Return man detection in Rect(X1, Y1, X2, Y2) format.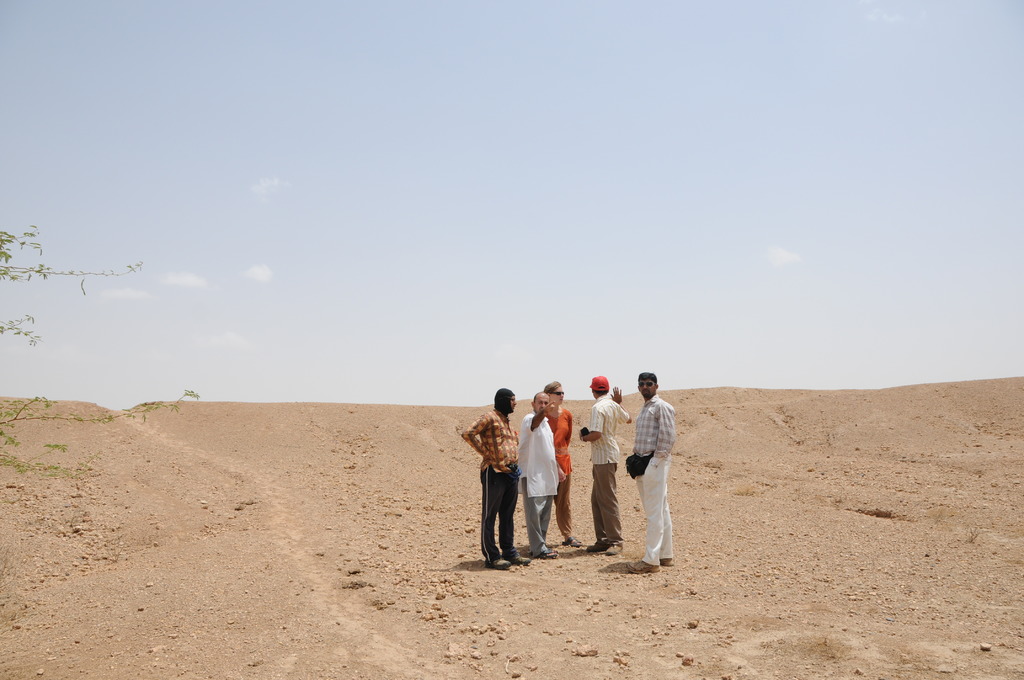
Rect(461, 385, 531, 571).
